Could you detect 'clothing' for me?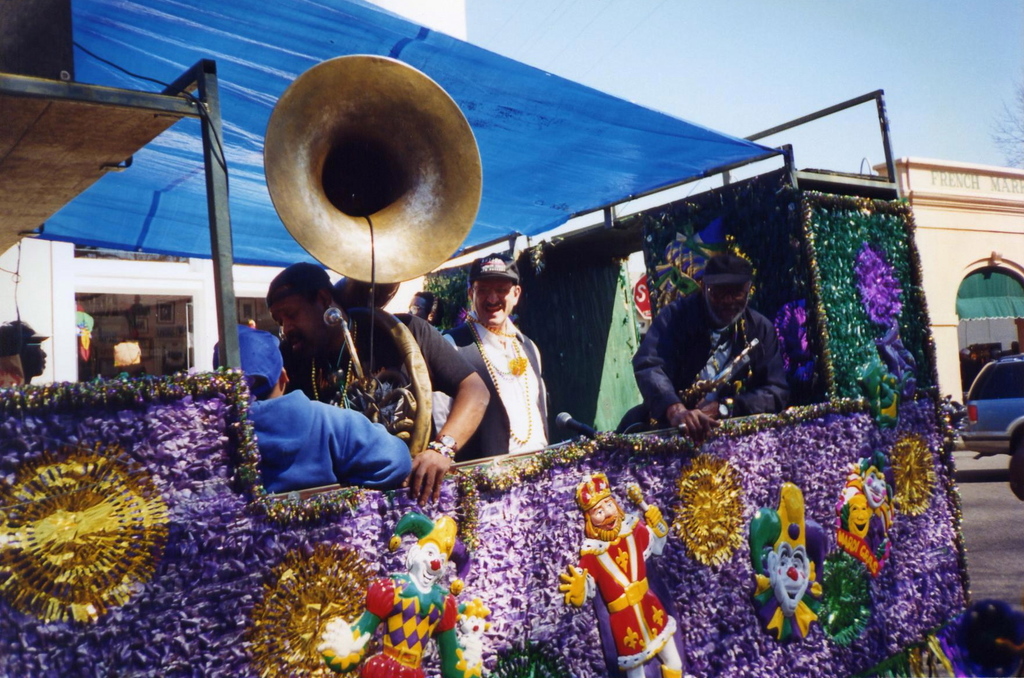
Detection result: [277, 295, 476, 464].
